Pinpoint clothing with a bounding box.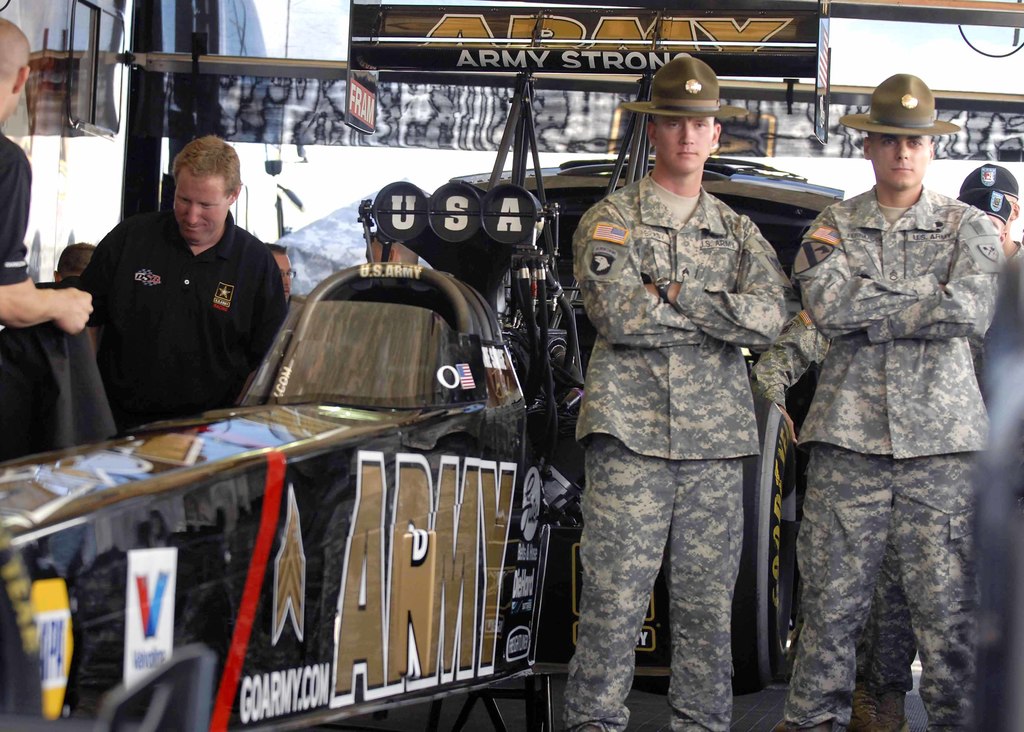
784, 168, 993, 731.
